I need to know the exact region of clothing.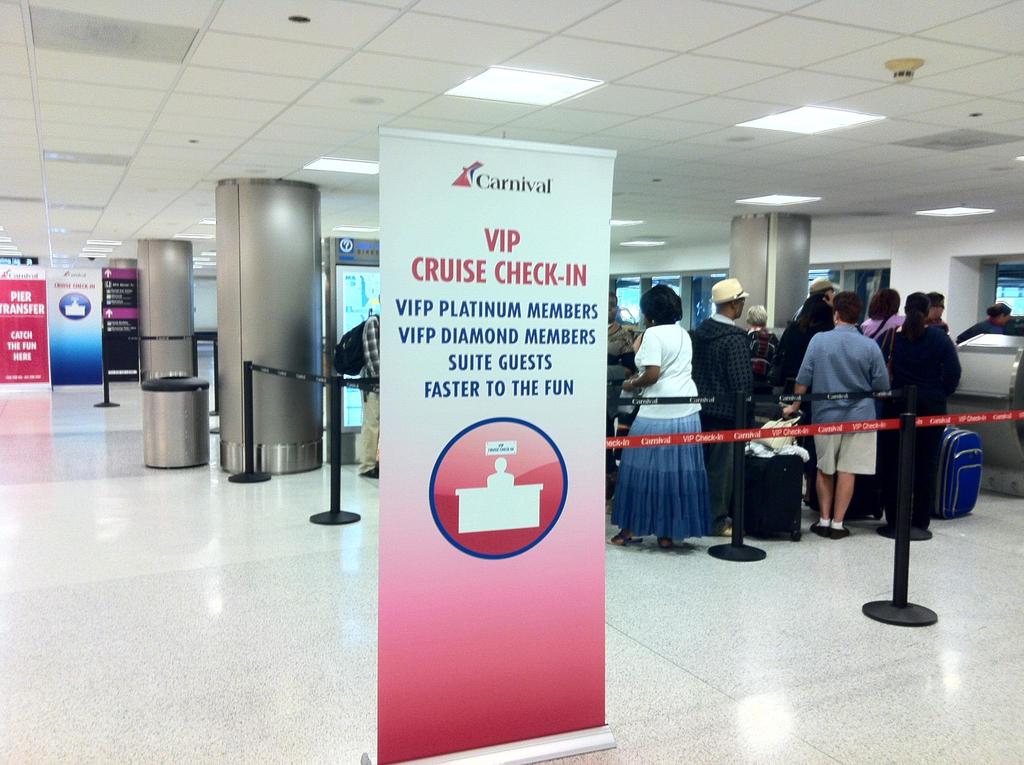
Region: 606/323/632/423.
